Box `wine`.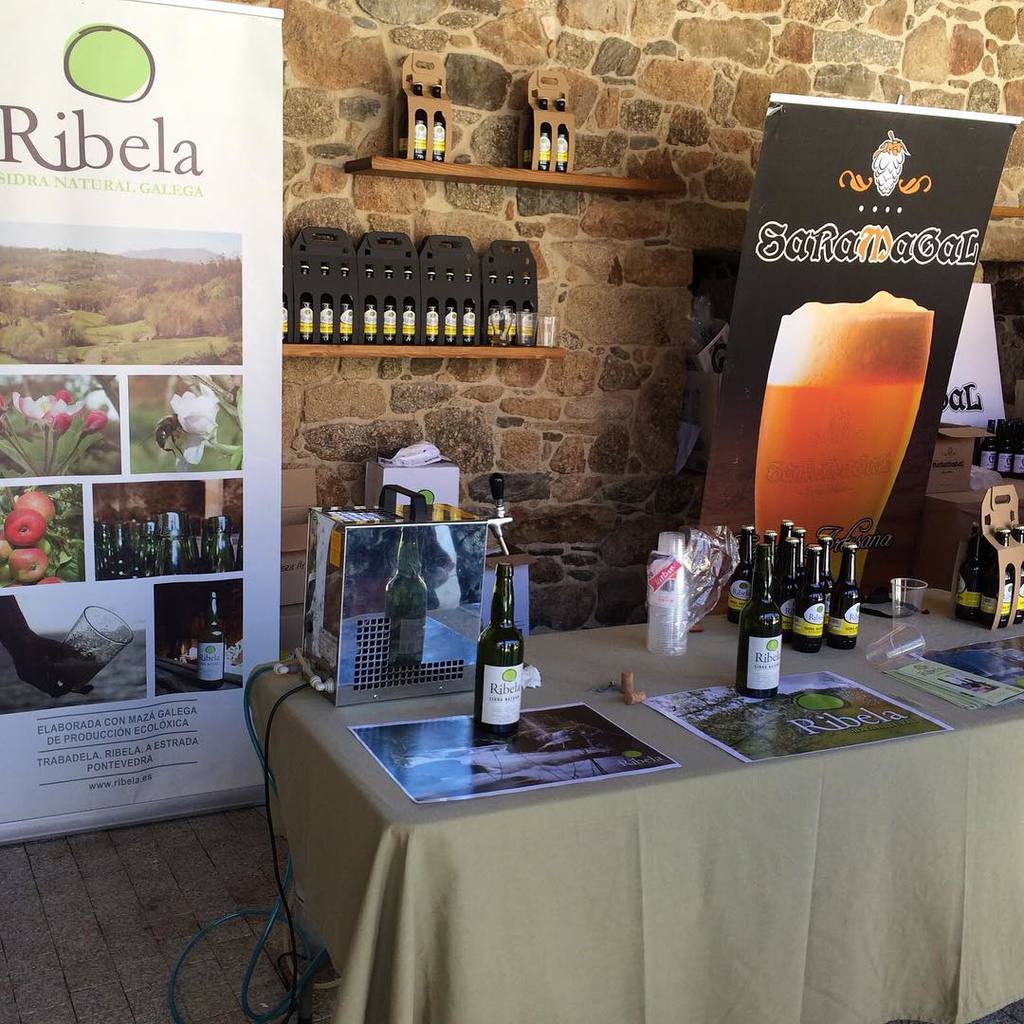
crop(200, 588, 225, 689).
